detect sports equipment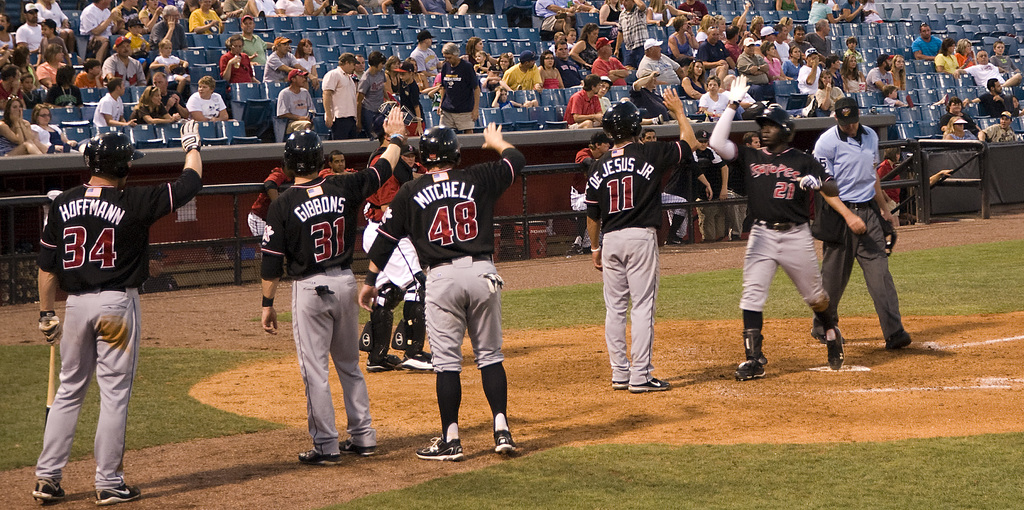
(35, 310, 63, 351)
